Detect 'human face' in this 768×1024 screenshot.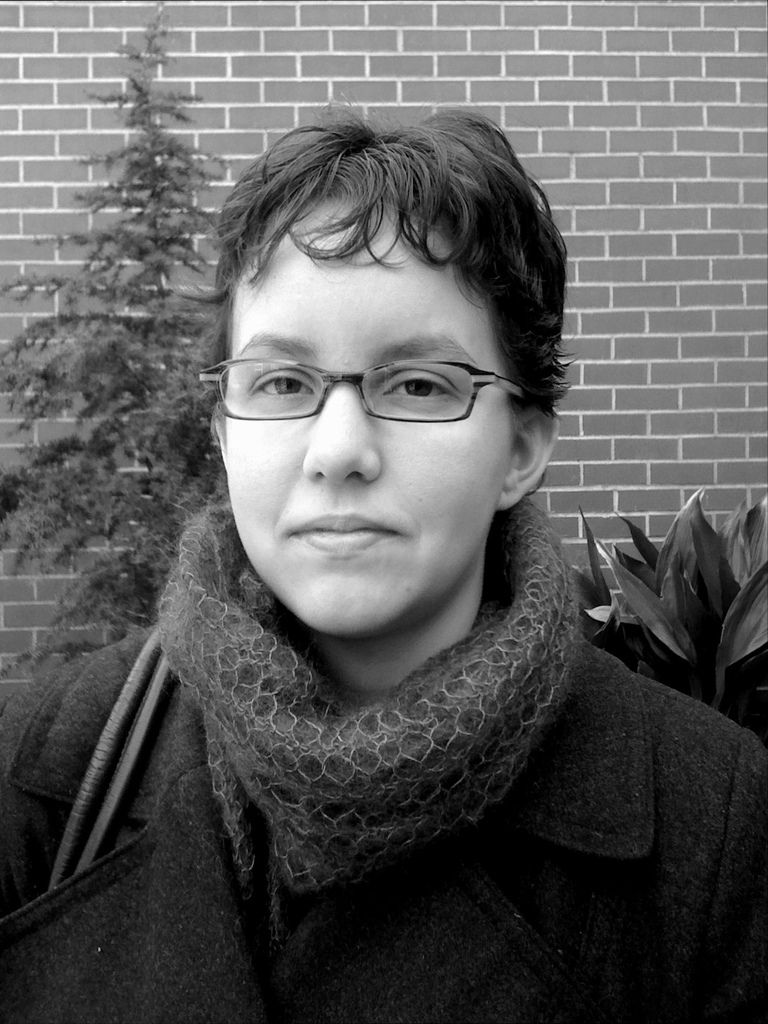
Detection: bbox=[227, 202, 498, 636].
